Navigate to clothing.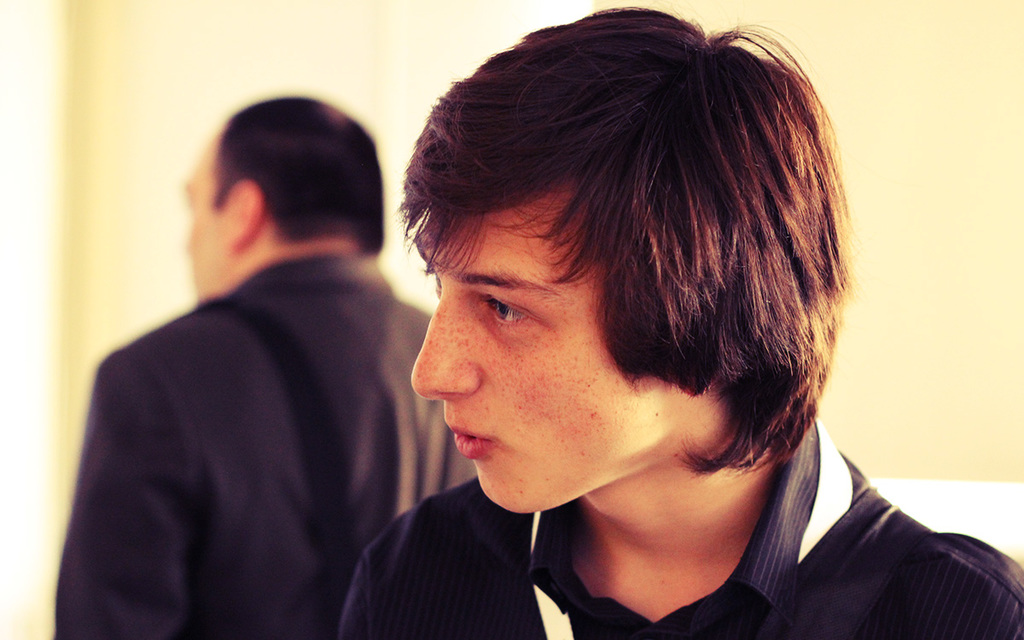
Navigation target: crop(55, 189, 436, 639).
